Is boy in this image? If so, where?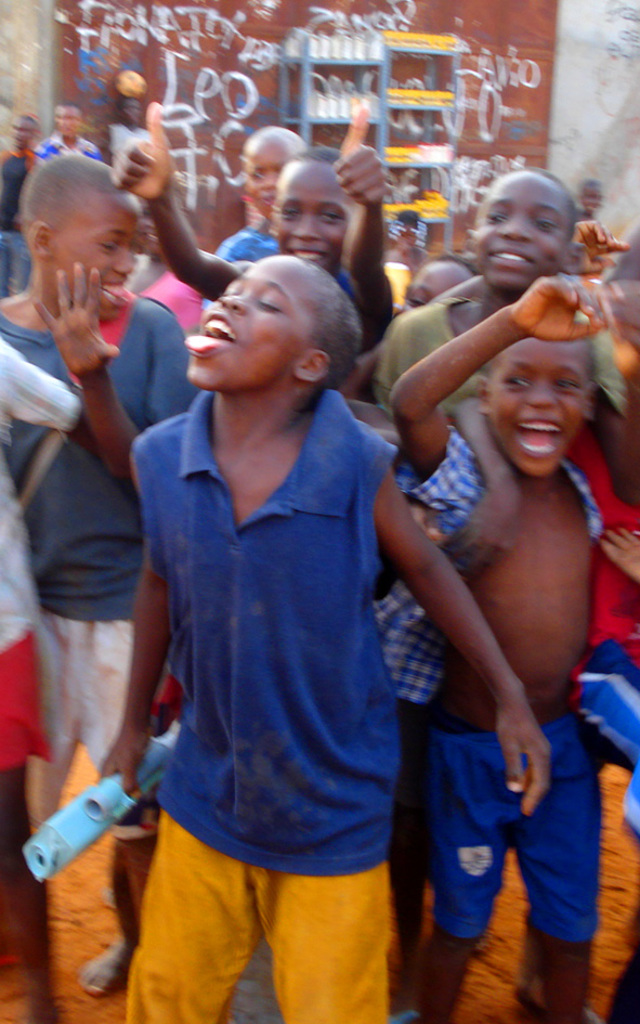
Yes, at 207:128:305:322.
